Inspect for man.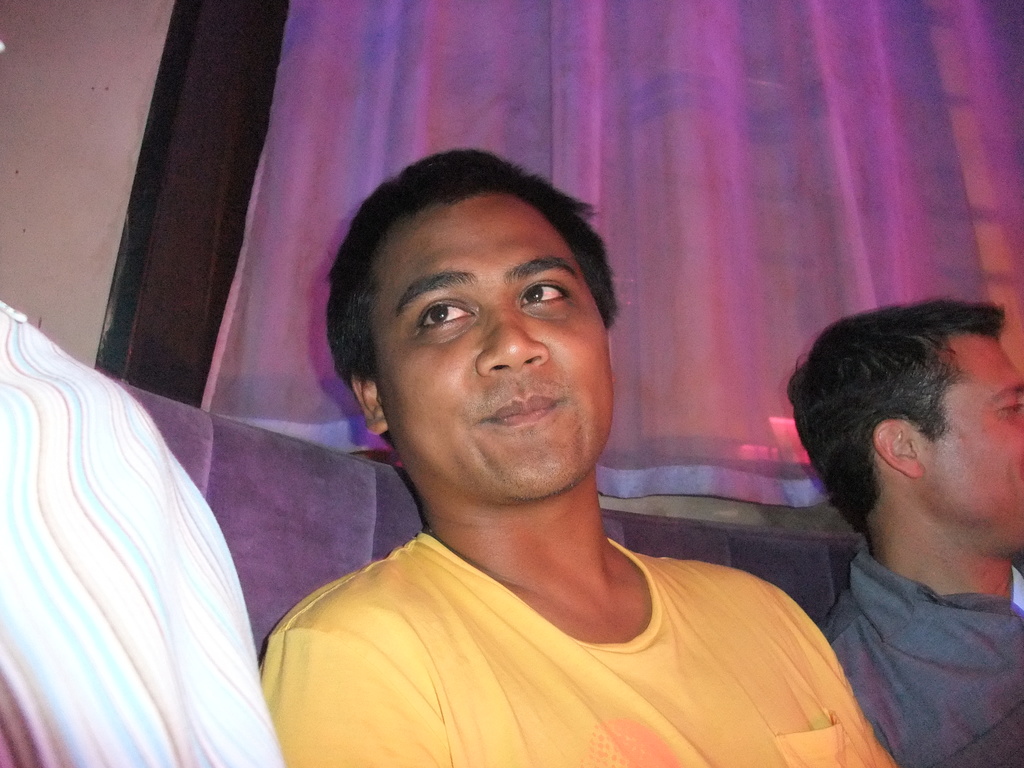
Inspection: [716,293,1023,765].
